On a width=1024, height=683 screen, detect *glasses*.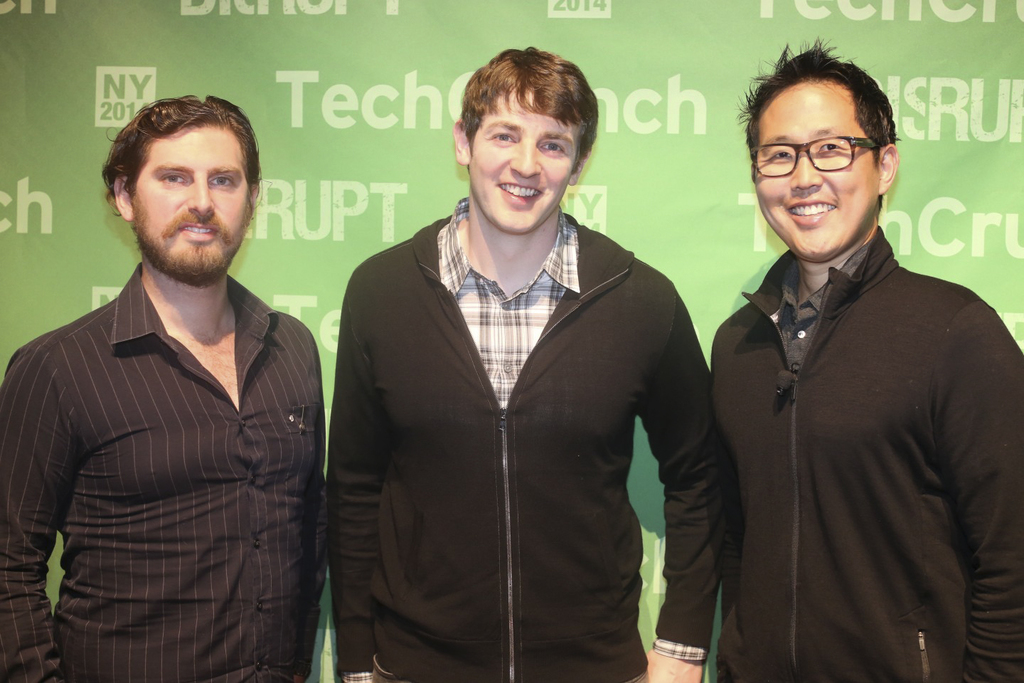
(x1=759, y1=127, x2=891, y2=174).
